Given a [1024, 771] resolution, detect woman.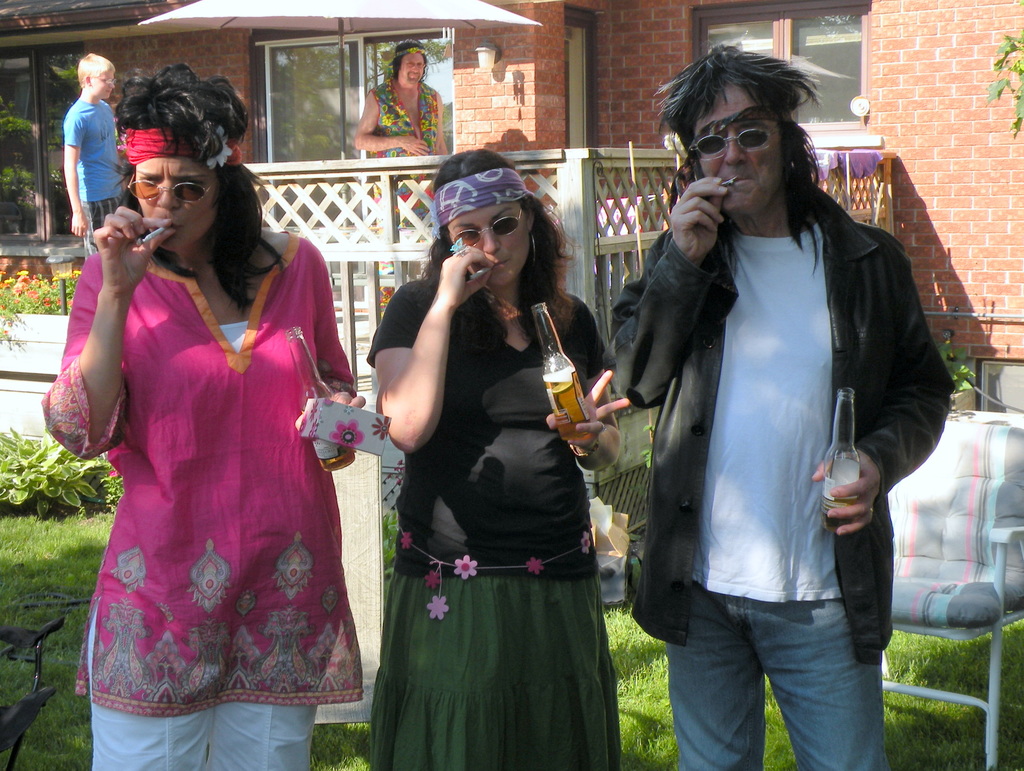
pyautogui.locateOnScreen(42, 50, 367, 770).
